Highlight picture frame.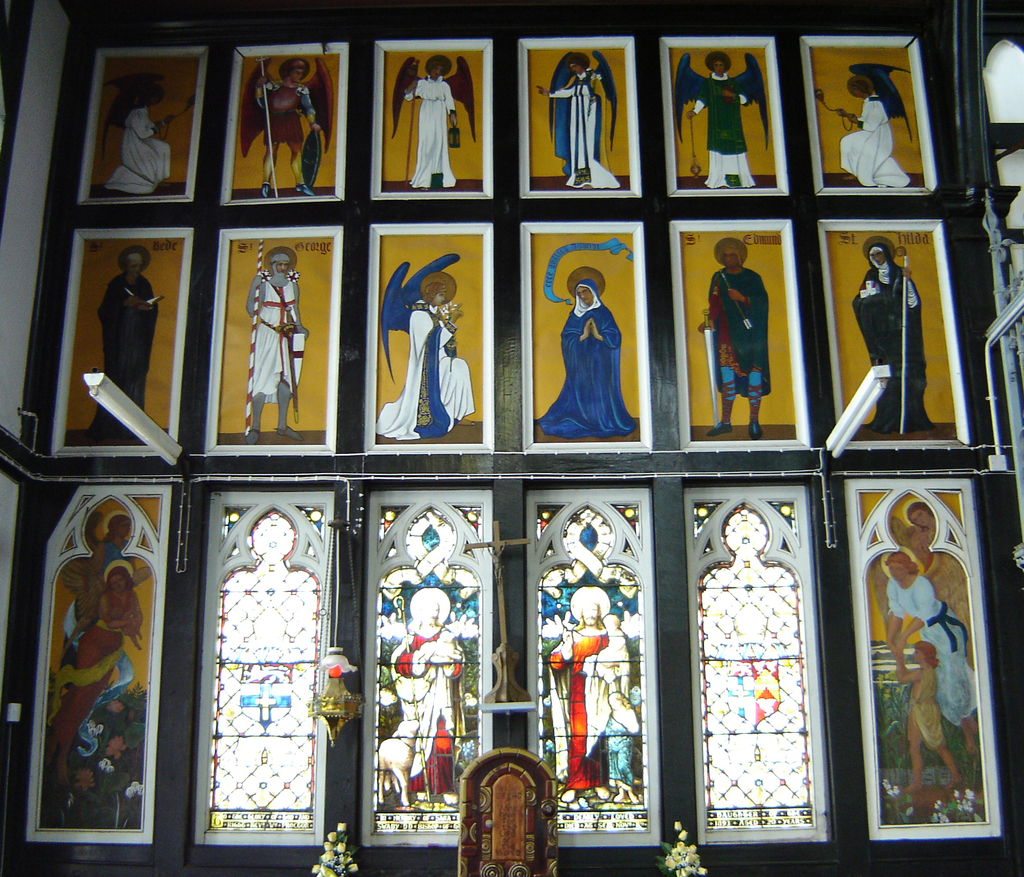
Highlighted region: crop(819, 221, 973, 453).
